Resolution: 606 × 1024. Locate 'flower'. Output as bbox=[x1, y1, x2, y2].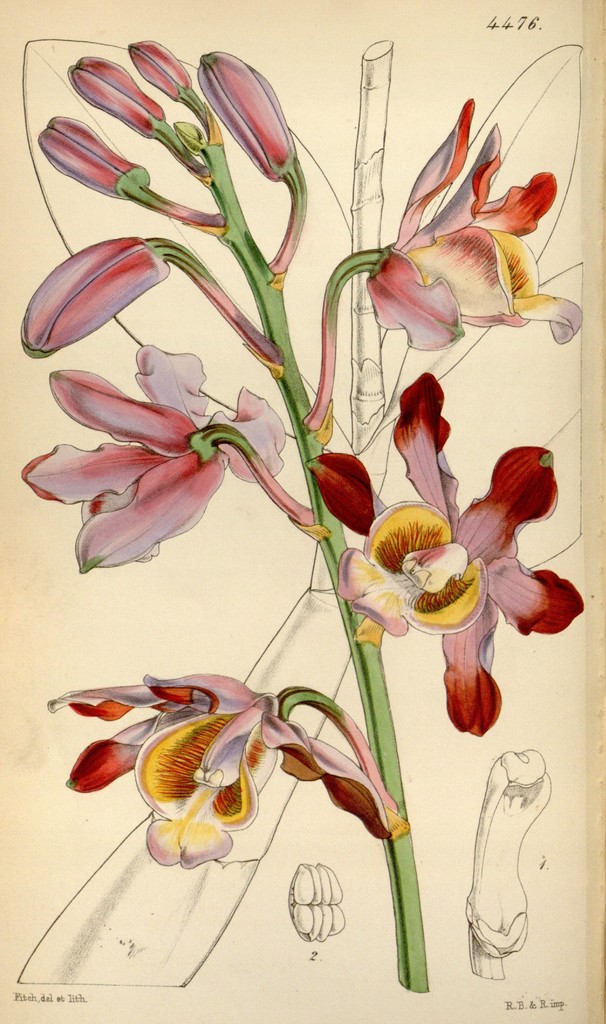
bbox=[40, 351, 243, 565].
